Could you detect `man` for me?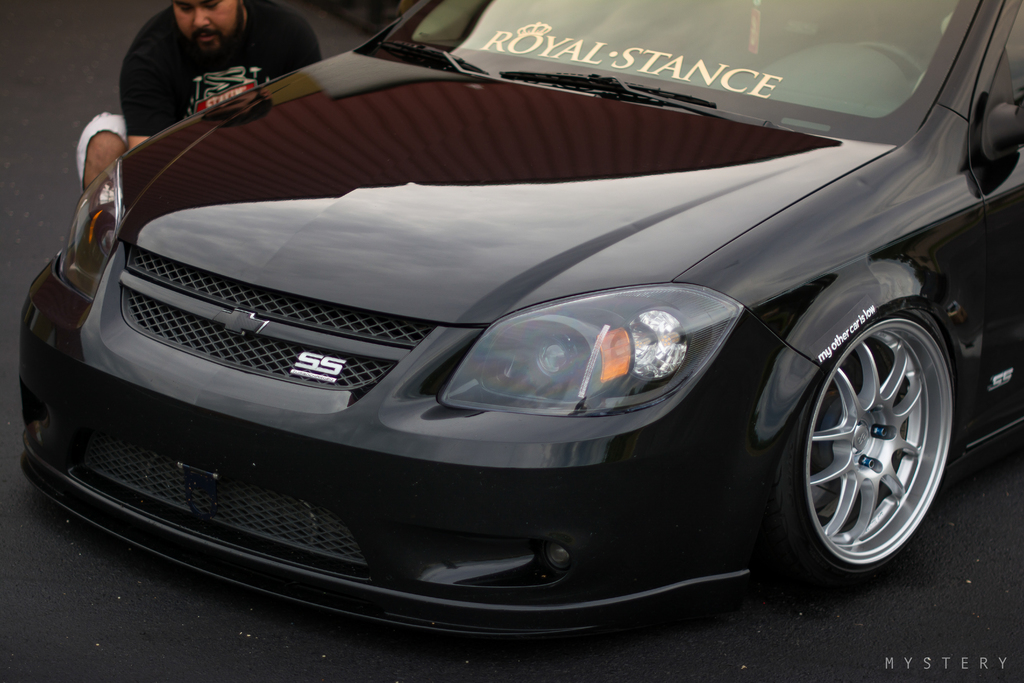
Detection result: bbox(111, 0, 312, 130).
